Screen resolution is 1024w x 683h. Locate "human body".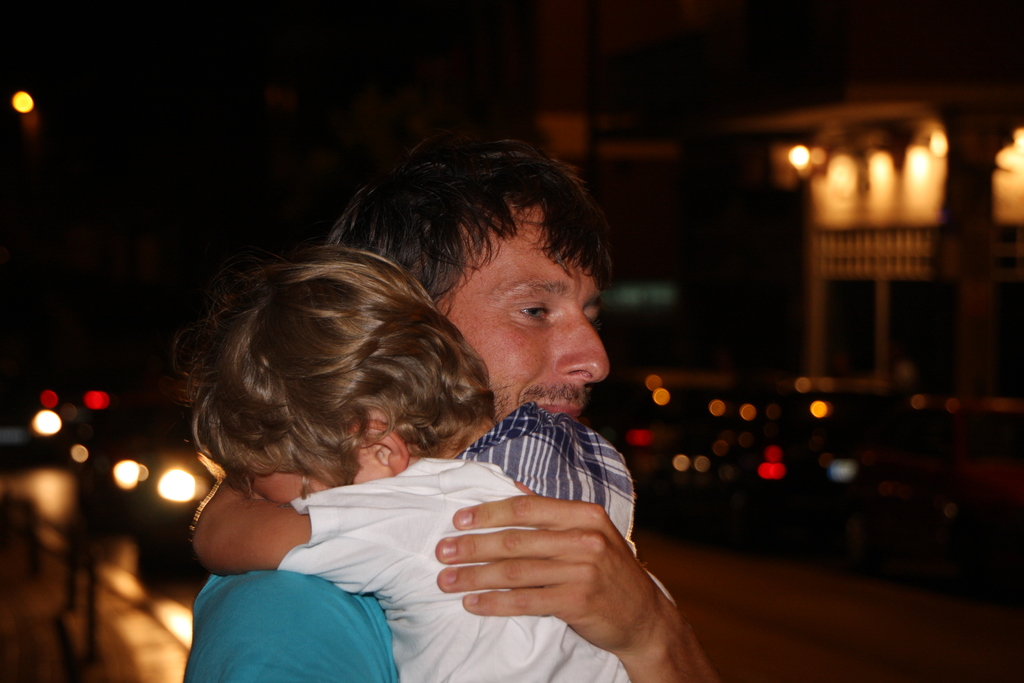
193,242,634,682.
